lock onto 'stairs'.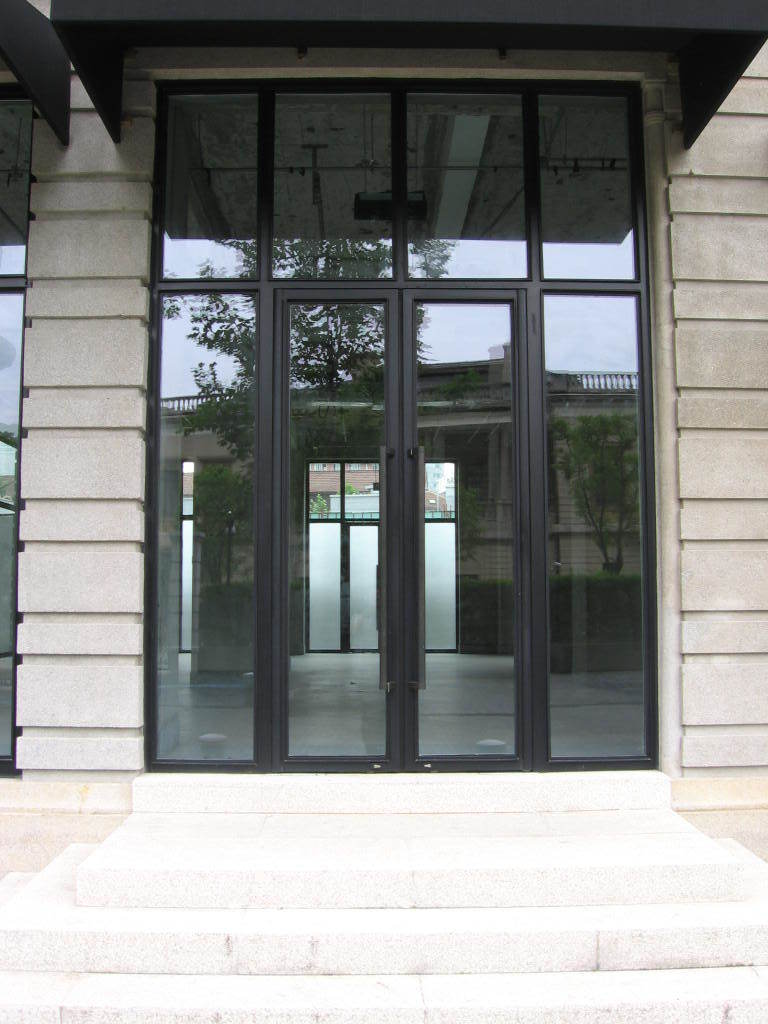
Locked: (0,767,767,1023).
